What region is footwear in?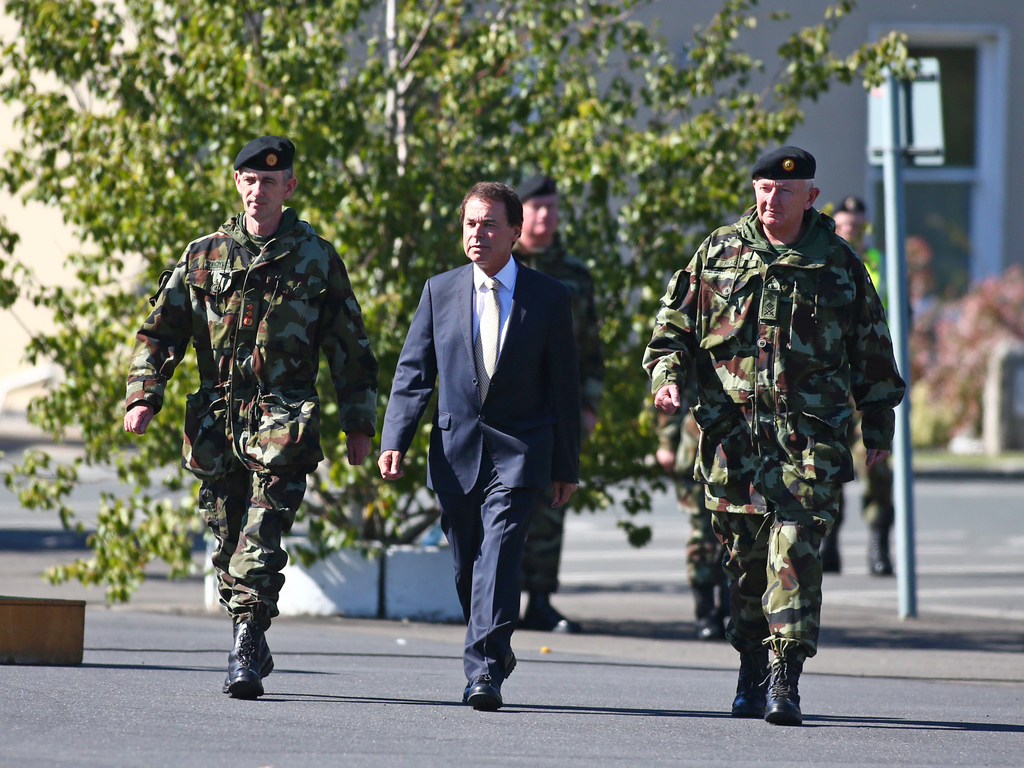
<box>218,646,276,692</box>.
